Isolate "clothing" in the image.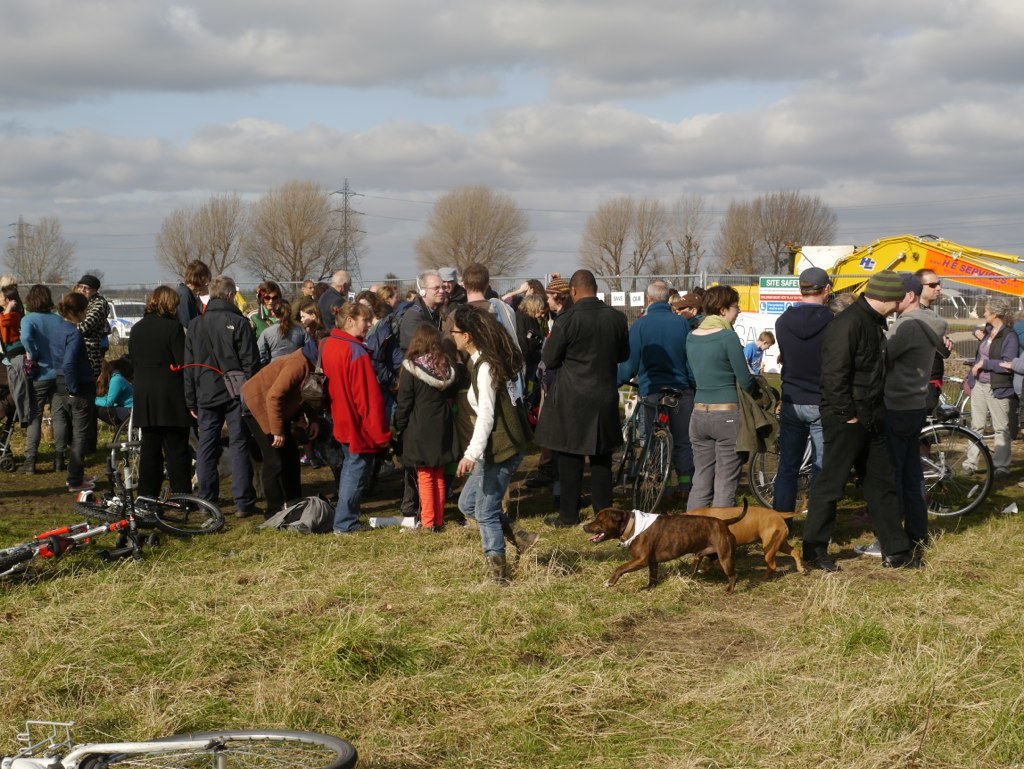
Isolated region: (x1=180, y1=310, x2=256, y2=513).
